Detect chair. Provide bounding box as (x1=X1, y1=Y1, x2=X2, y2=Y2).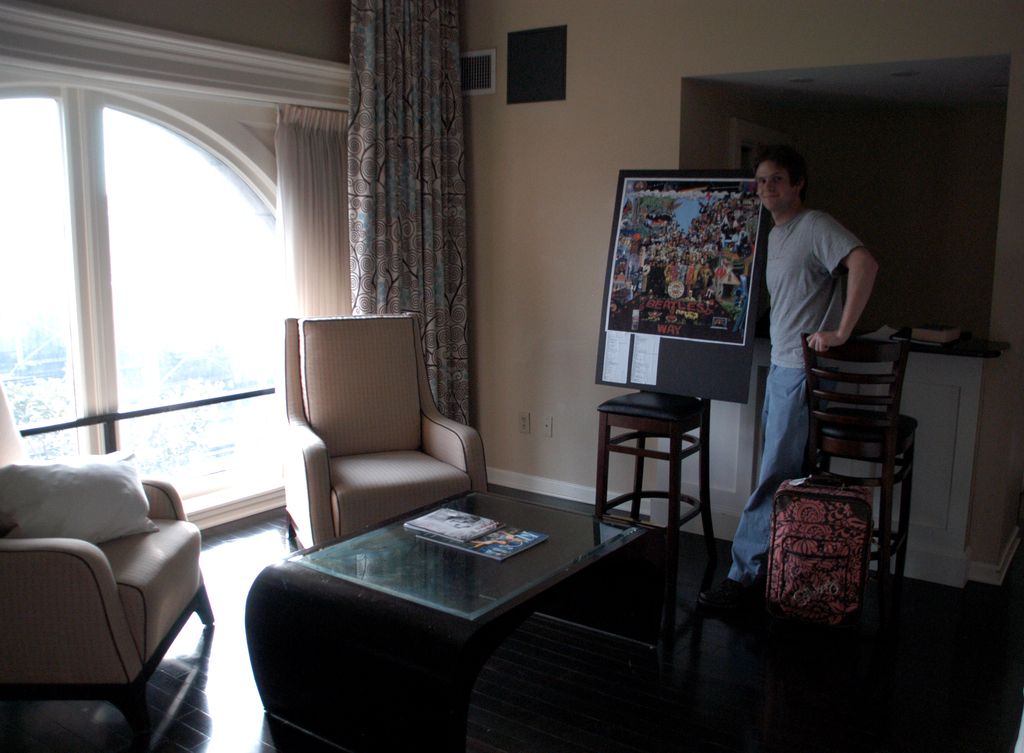
(x1=596, y1=386, x2=716, y2=540).
